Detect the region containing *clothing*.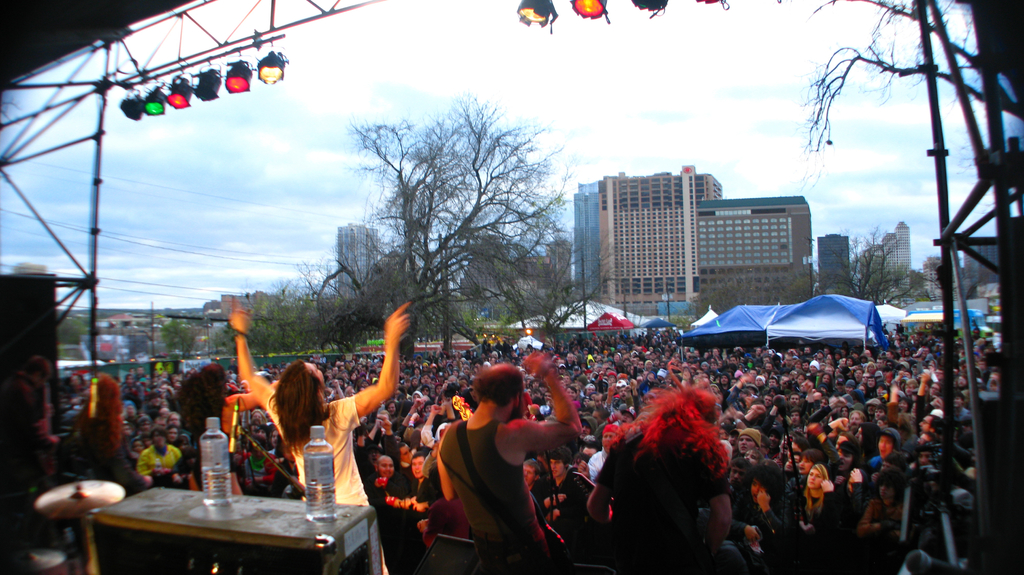
[548,471,597,529].
